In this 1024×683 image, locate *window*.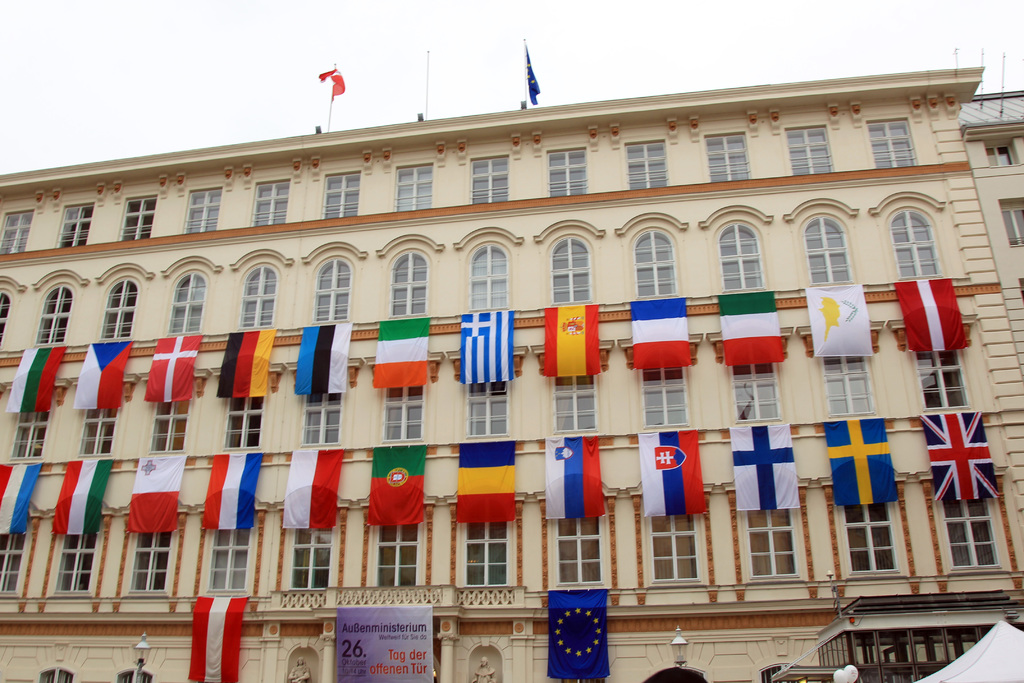
Bounding box: bbox=[951, 475, 1009, 570].
